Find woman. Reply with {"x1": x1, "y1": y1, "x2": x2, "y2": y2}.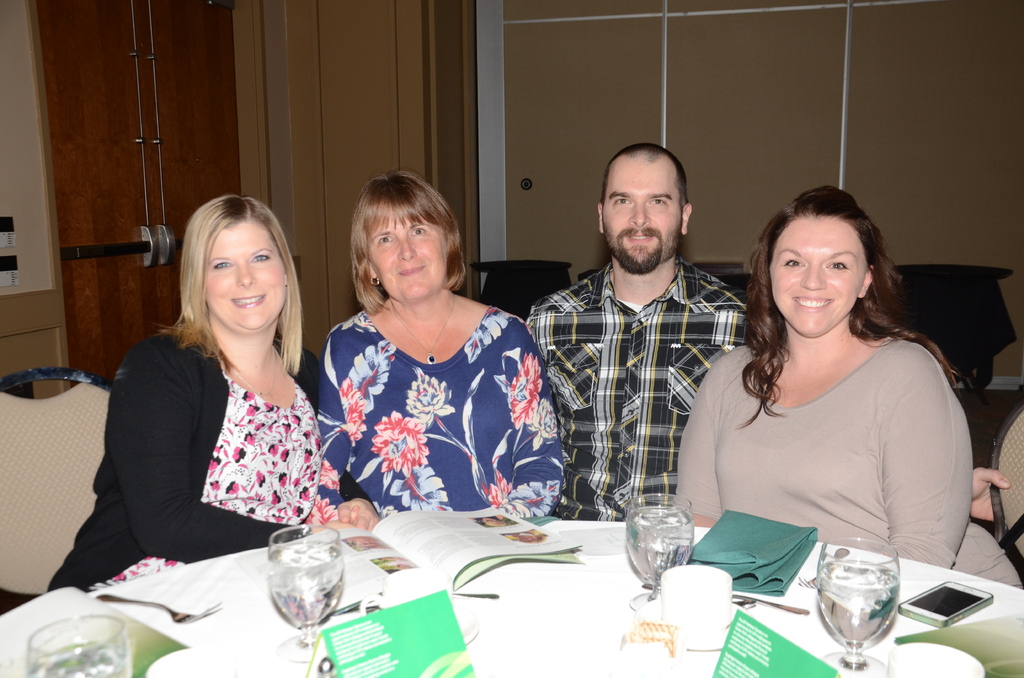
{"x1": 44, "y1": 189, "x2": 380, "y2": 586}.
